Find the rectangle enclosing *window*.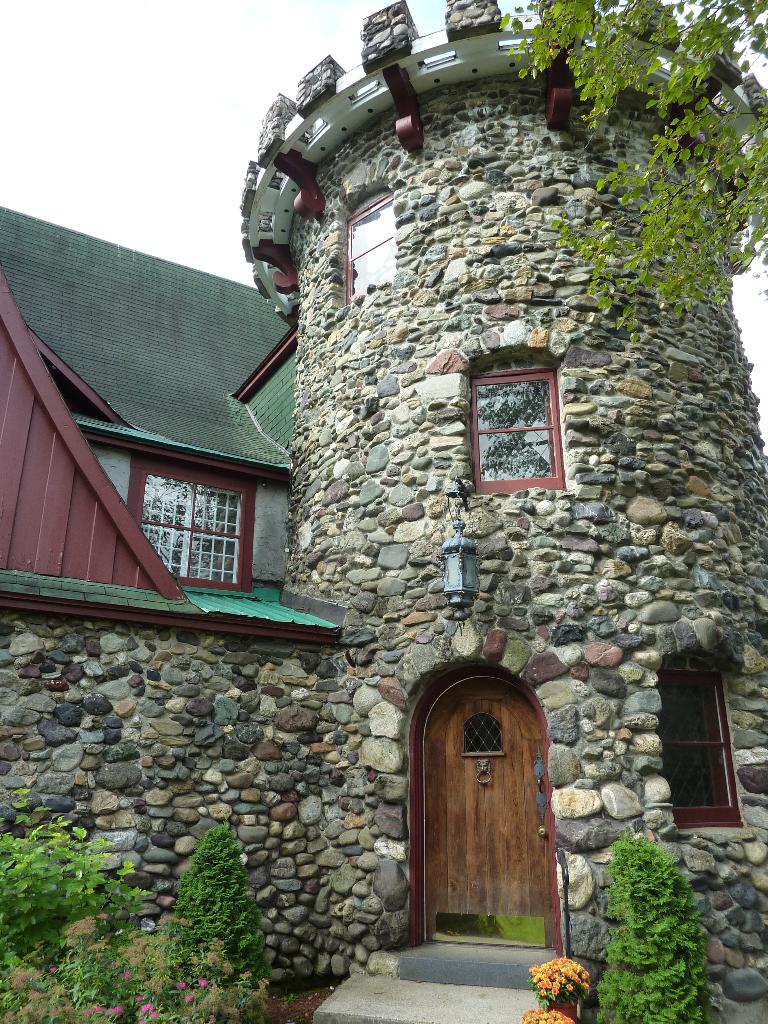
x1=660 y1=641 x2=751 y2=830.
